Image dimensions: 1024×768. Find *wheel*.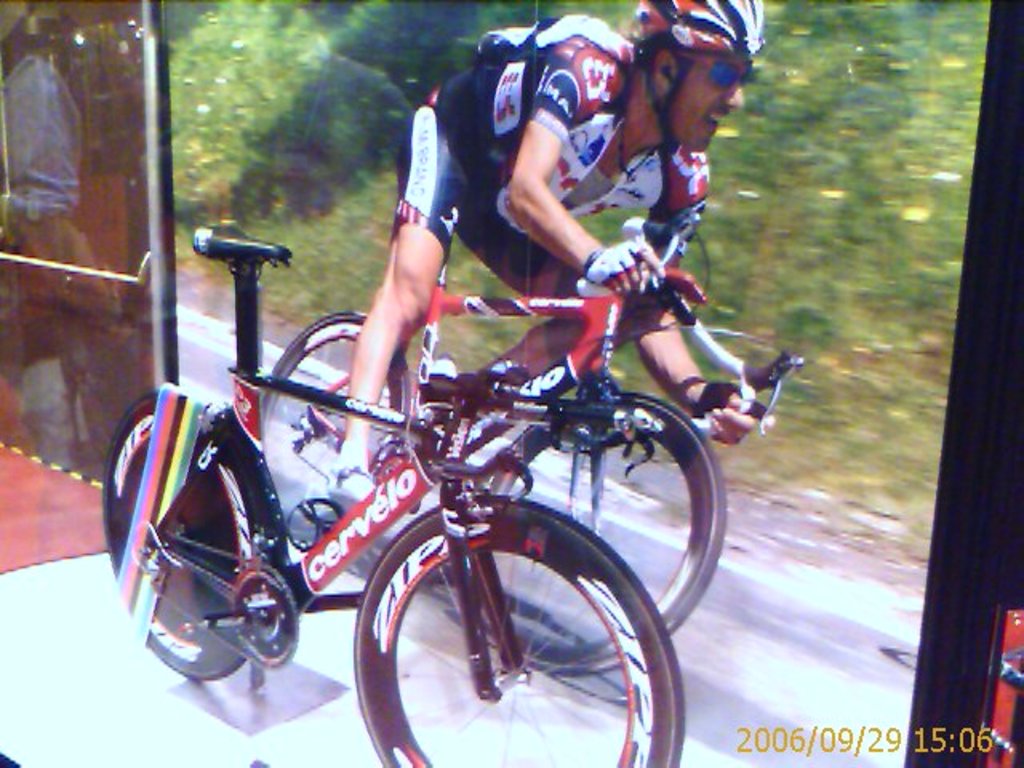
pyautogui.locateOnScreen(261, 304, 411, 547).
